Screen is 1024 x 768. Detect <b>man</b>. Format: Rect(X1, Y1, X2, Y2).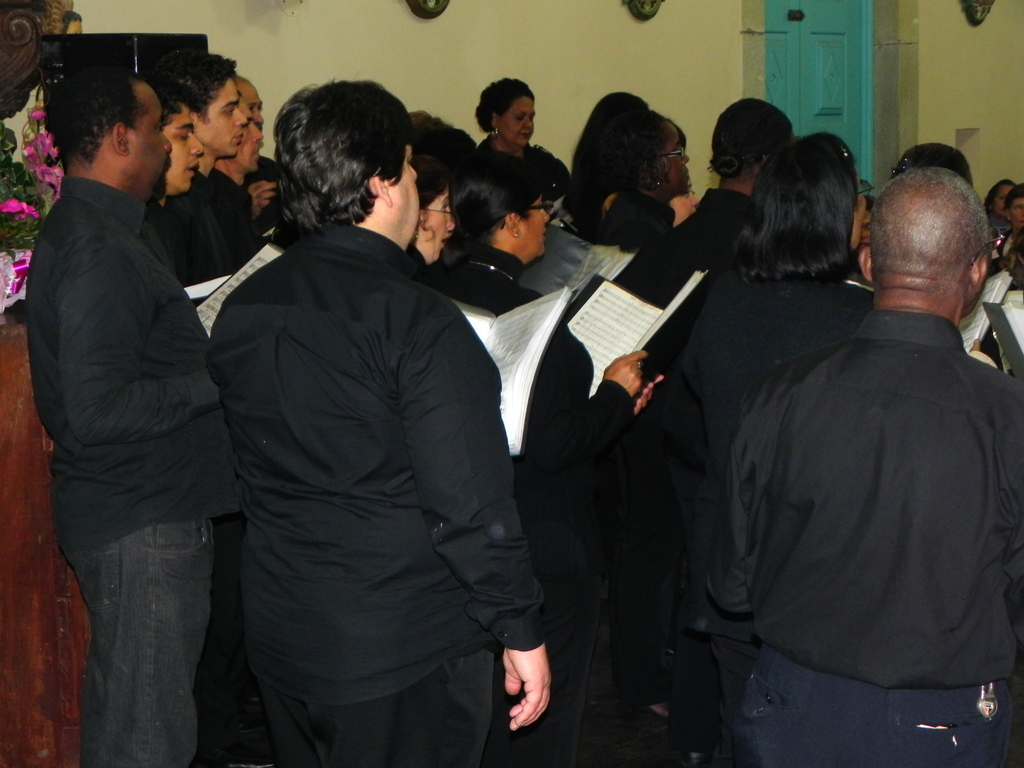
Rect(27, 72, 246, 767).
